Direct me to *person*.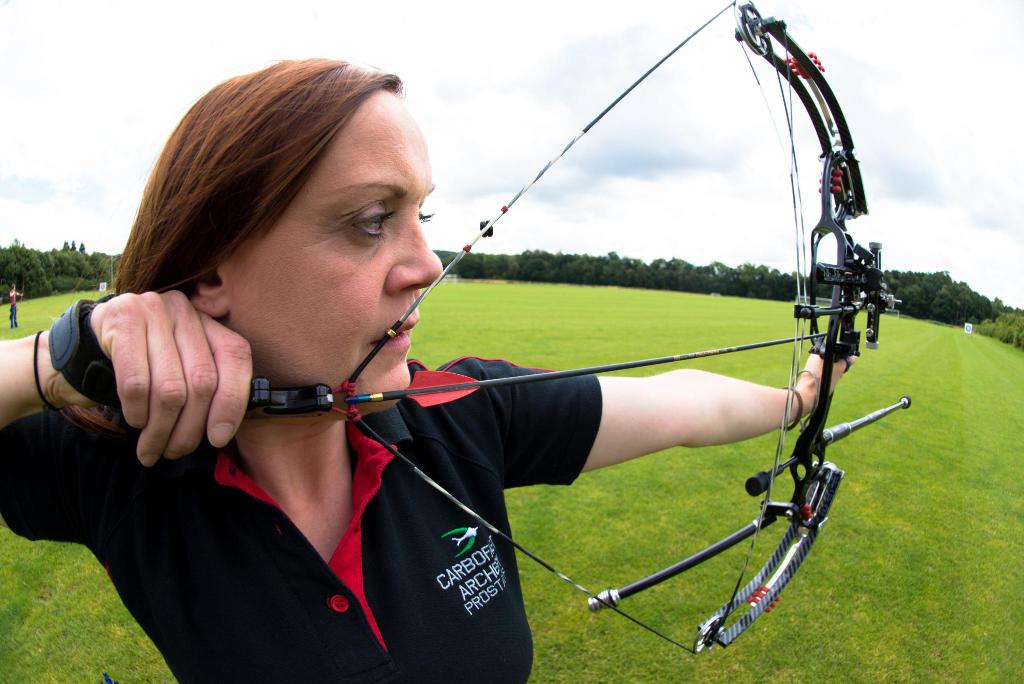
Direction: rect(8, 281, 24, 330).
